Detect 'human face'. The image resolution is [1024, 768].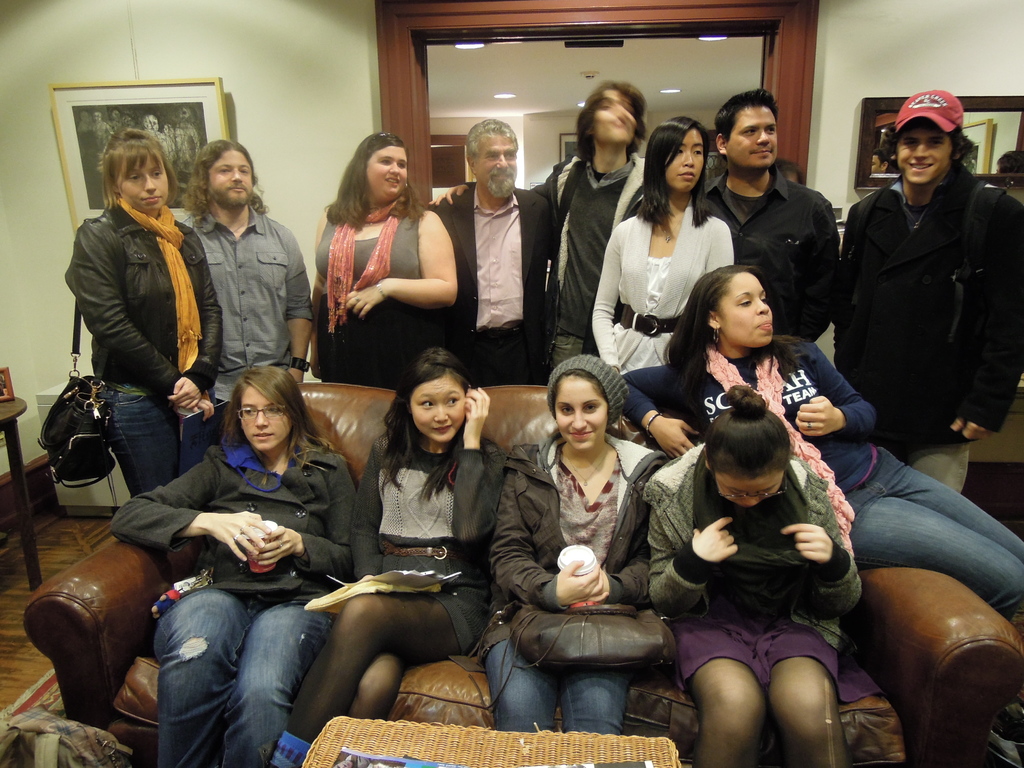
x1=241 y1=384 x2=293 y2=451.
